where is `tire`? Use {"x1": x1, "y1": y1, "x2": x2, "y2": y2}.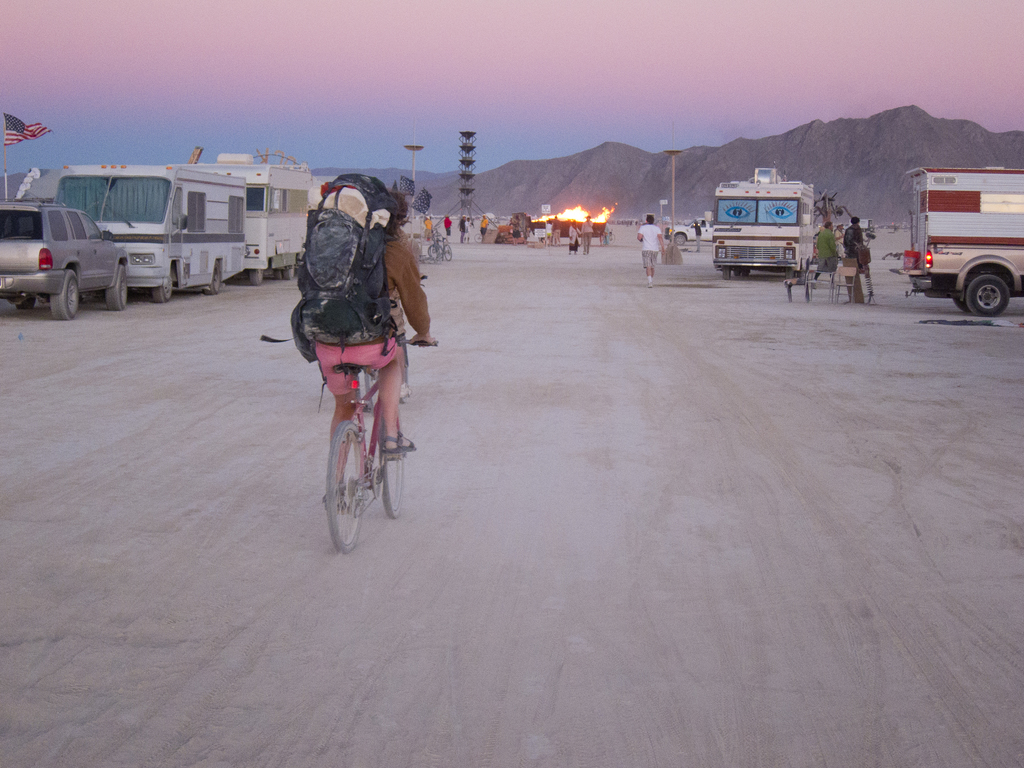
{"x1": 428, "y1": 244, "x2": 442, "y2": 259}.
